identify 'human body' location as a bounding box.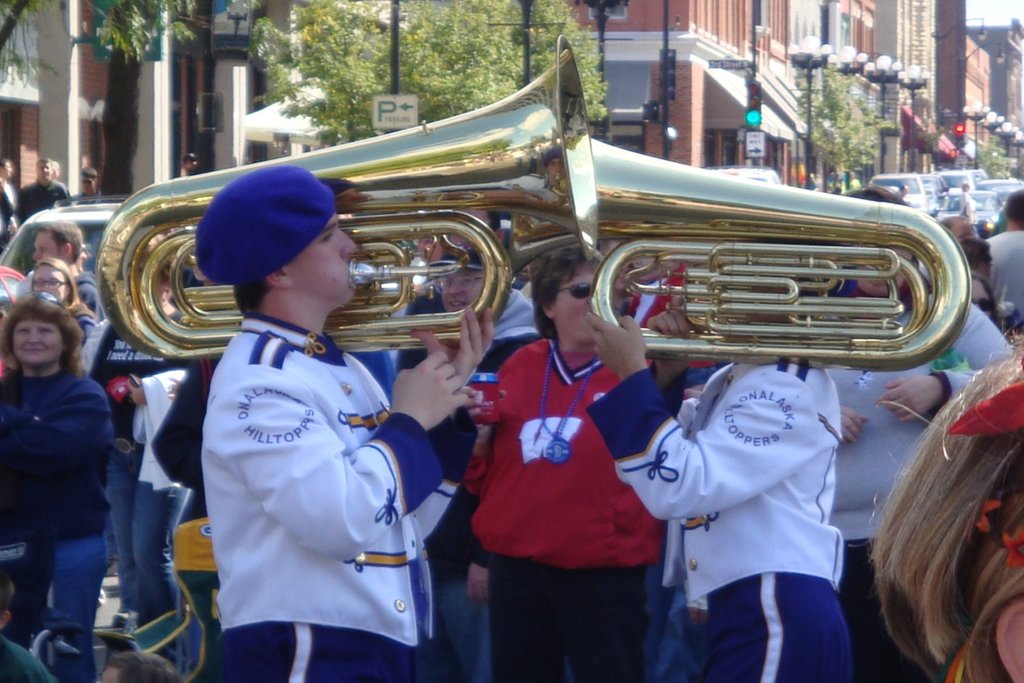
x1=4 y1=296 x2=125 y2=639.
